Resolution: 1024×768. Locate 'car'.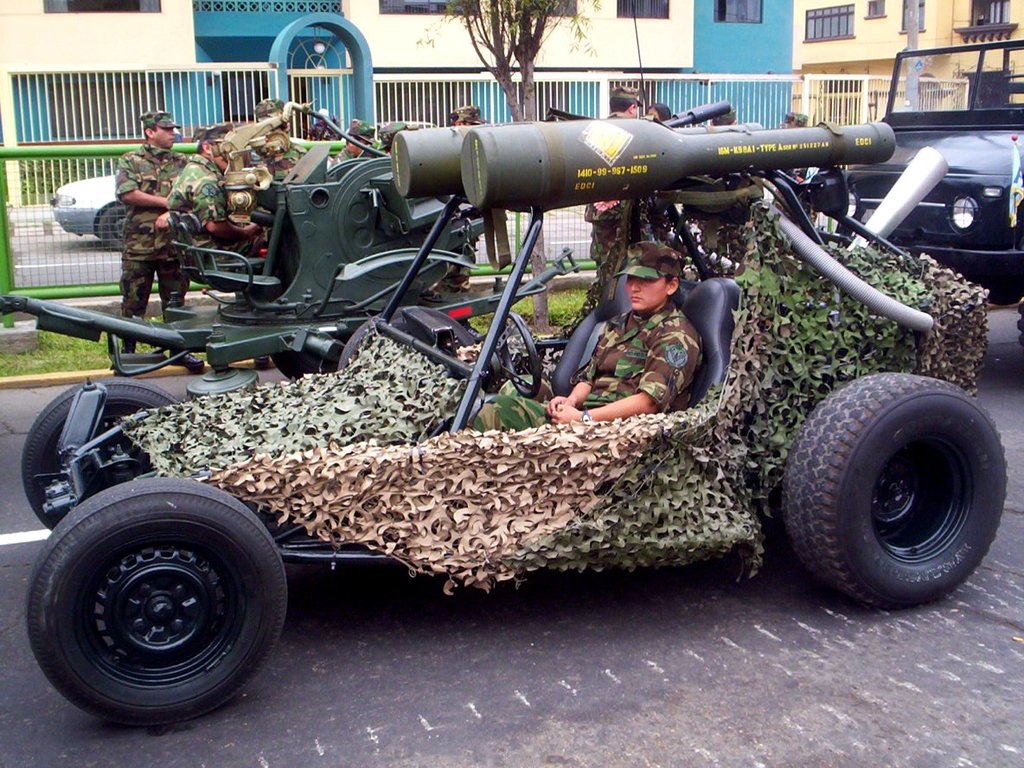
(x1=49, y1=176, x2=127, y2=251).
